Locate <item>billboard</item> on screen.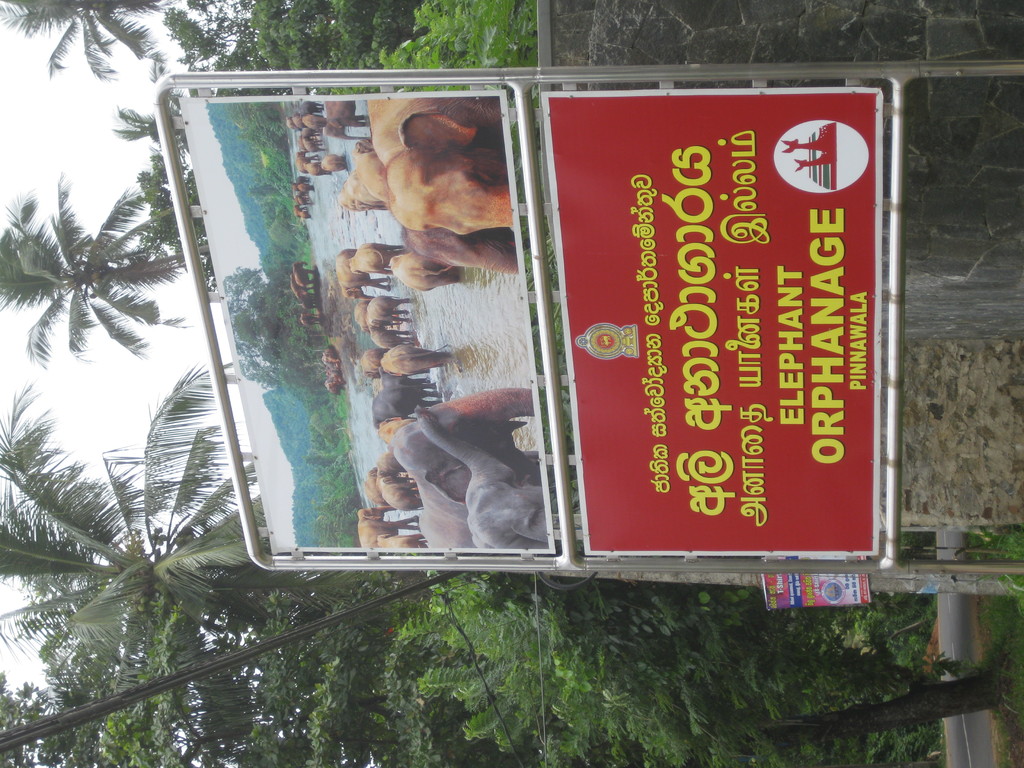
On screen at 180 94 554 556.
